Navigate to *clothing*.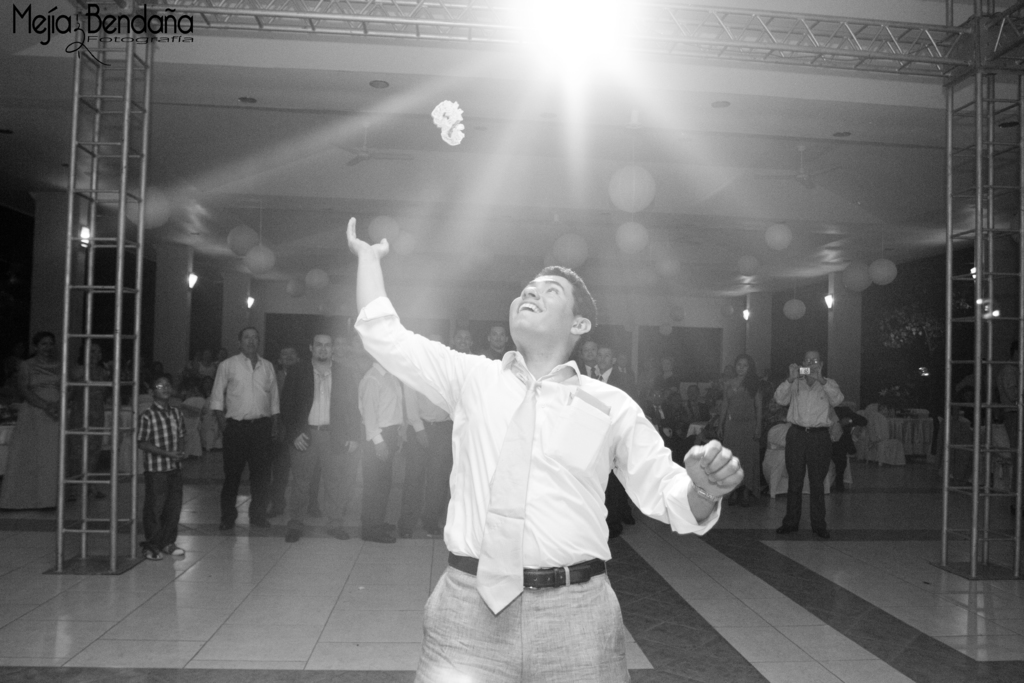
Navigation target: (355, 363, 405, 526).
